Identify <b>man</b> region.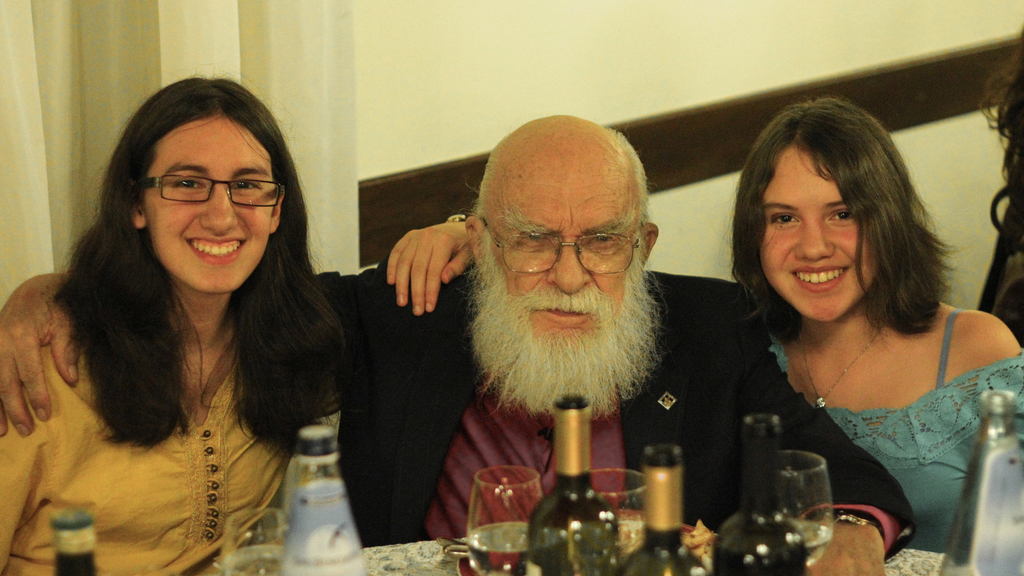
Region: [x1=0, y1=108, x2=925, y2=575].
